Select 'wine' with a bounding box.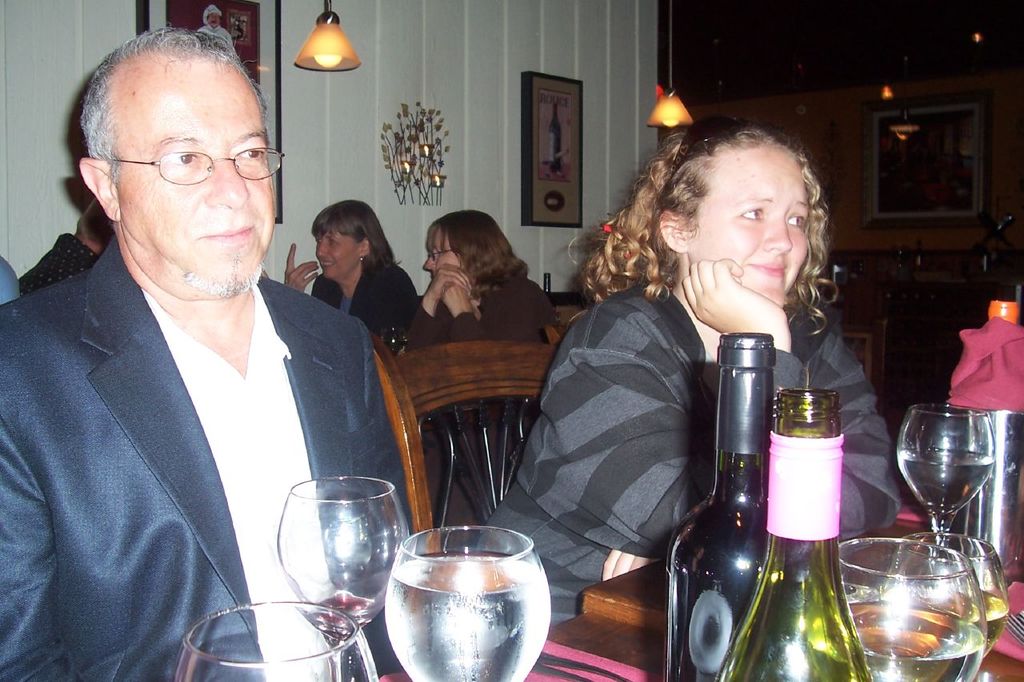
left=663, top=326, right=783, bottom=681.
